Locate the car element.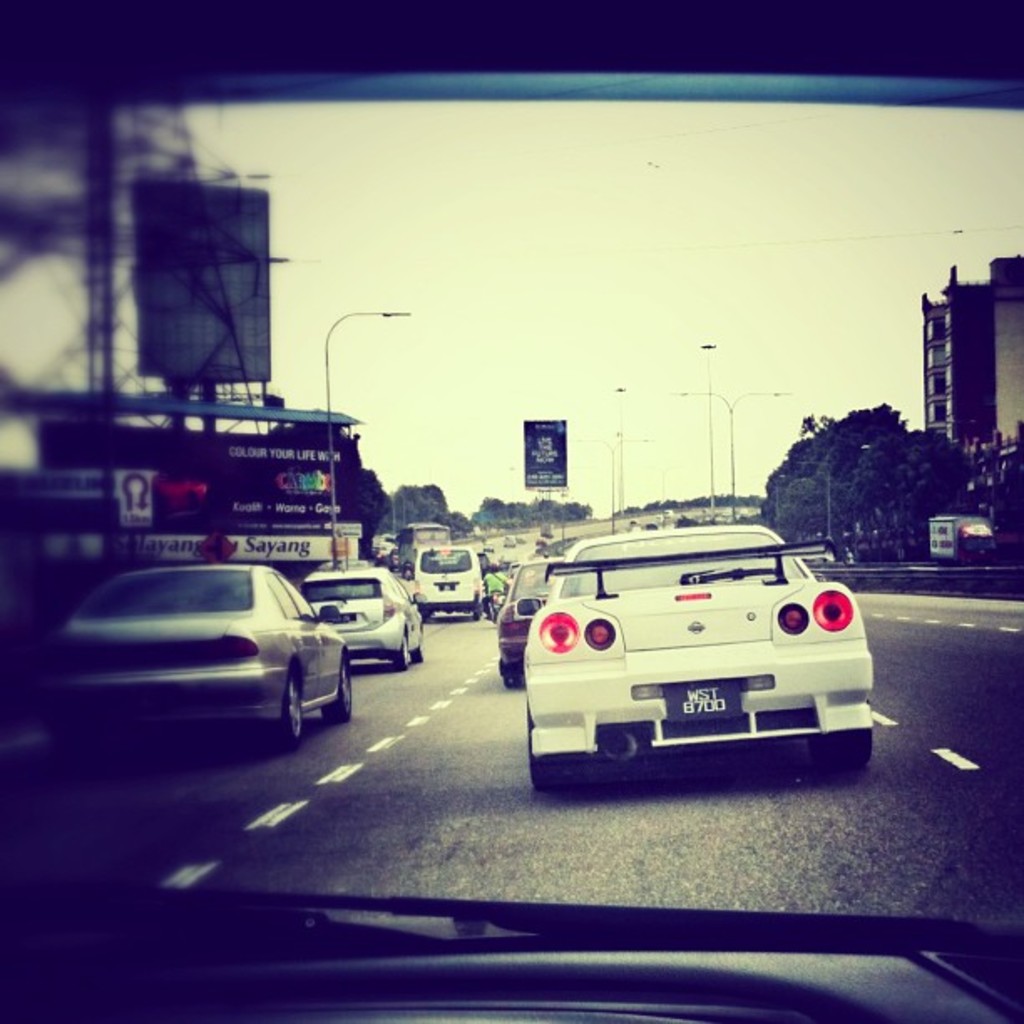
Element bbox: (507,559,520,577).
